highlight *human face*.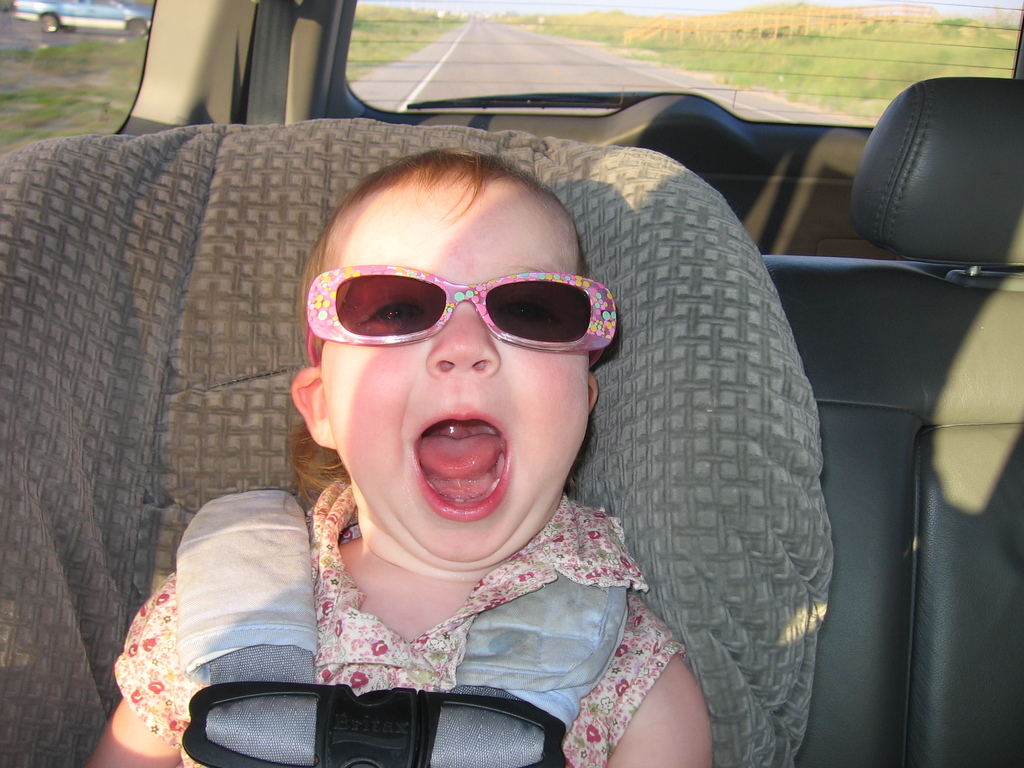
Highlighted region: 318:187:588:563.
